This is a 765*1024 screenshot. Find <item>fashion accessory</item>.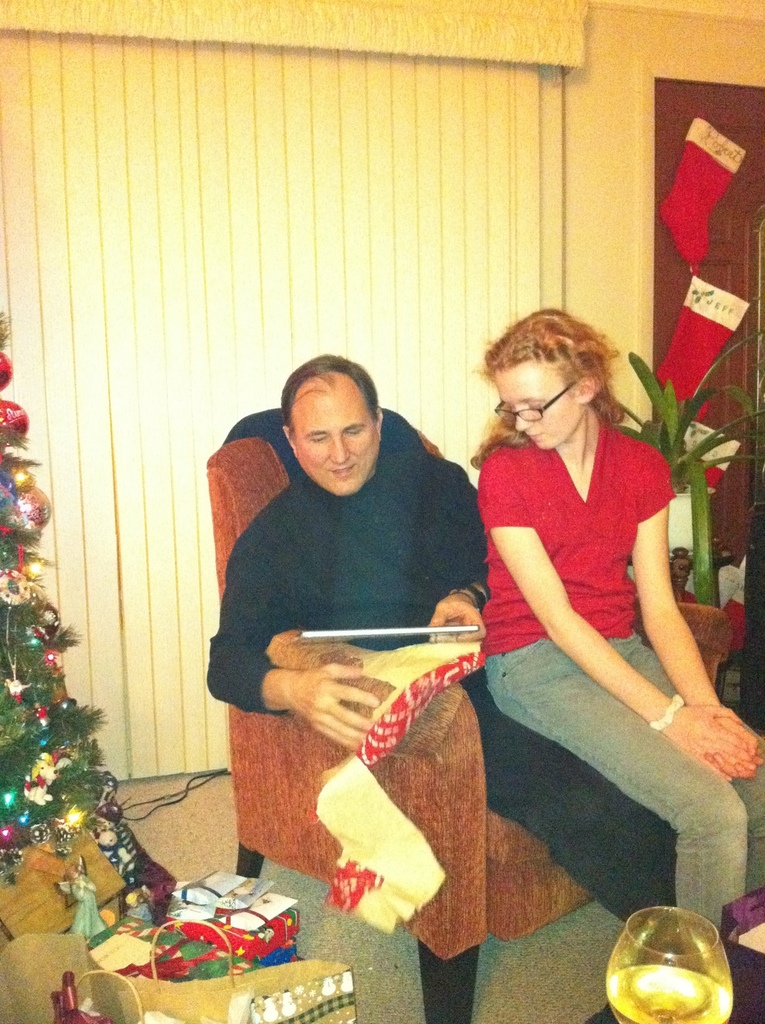
Bounding box: [left=450, top=588, right=478, bottom=607].
